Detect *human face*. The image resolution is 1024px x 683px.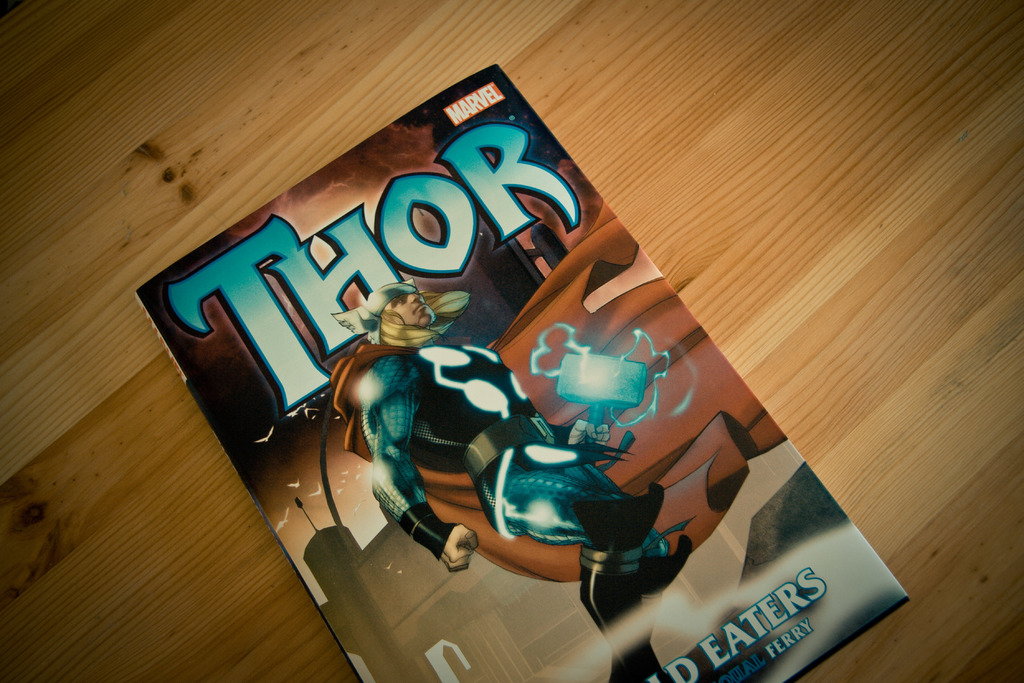
region(385, 292, 438, 329).
